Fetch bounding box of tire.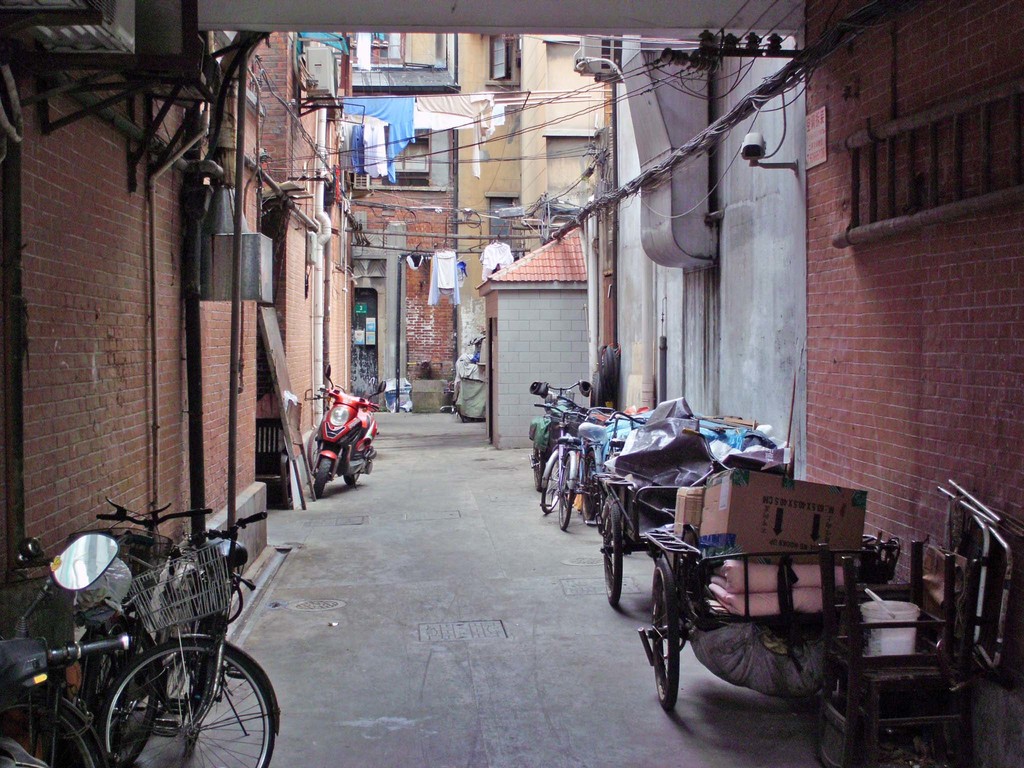
Bbox: 309, 427, 324, 468.
